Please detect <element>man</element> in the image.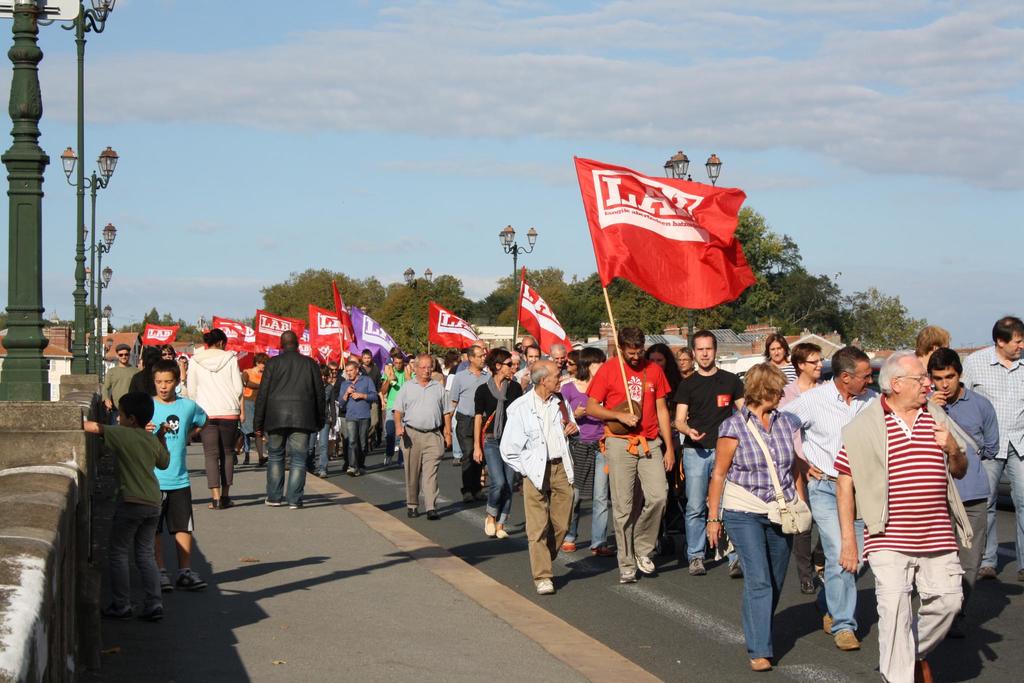
545, 342, 569, 377.
